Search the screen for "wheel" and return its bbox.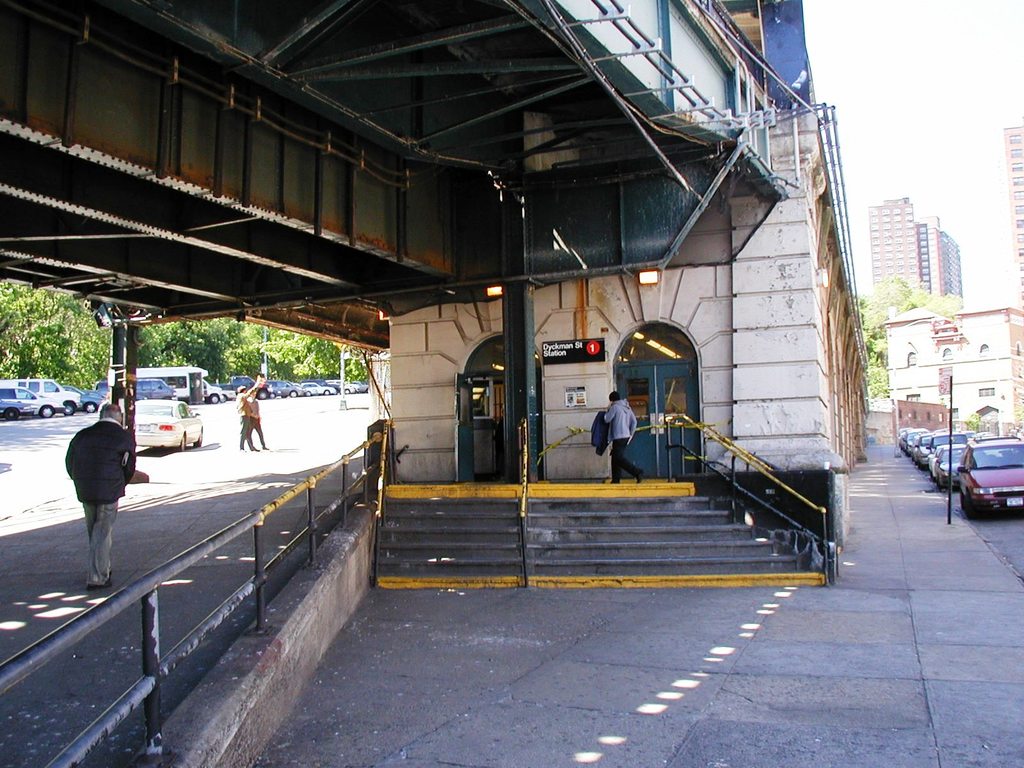
Found: (65, 402, 72, 415).
